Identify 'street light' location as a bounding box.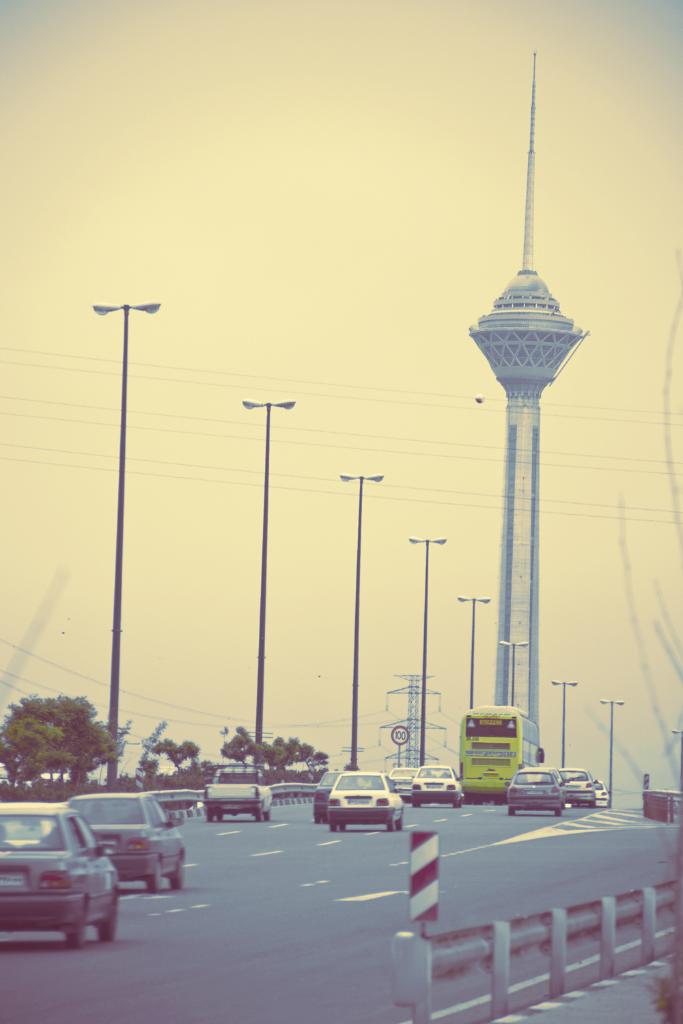
region(548, 679, 576, 768).
